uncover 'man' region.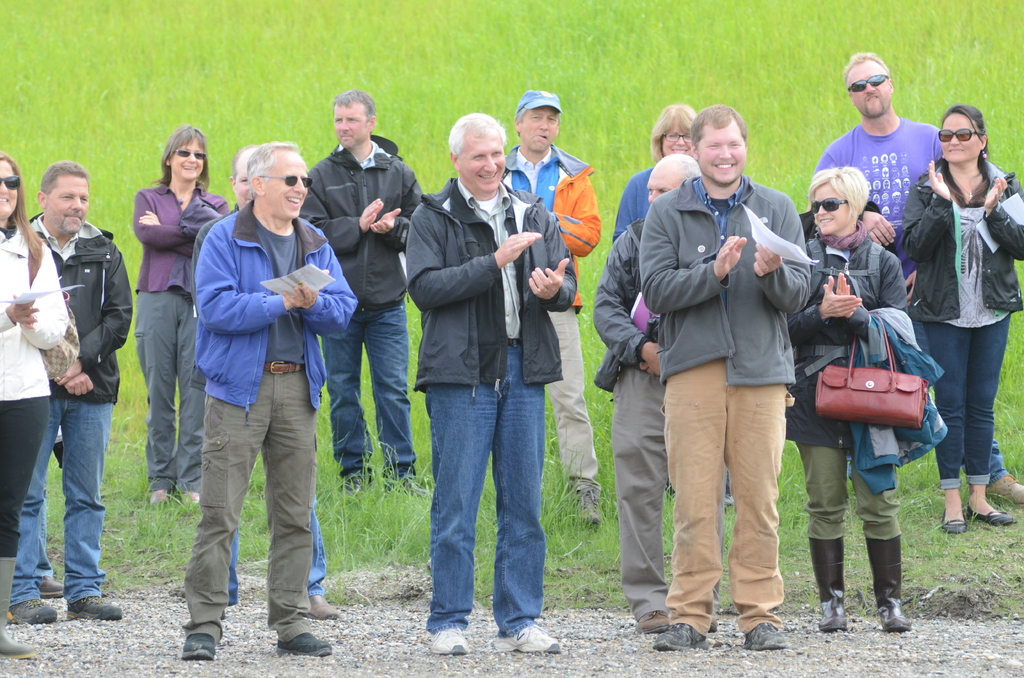
Uncovered: [300,90,423,501].
